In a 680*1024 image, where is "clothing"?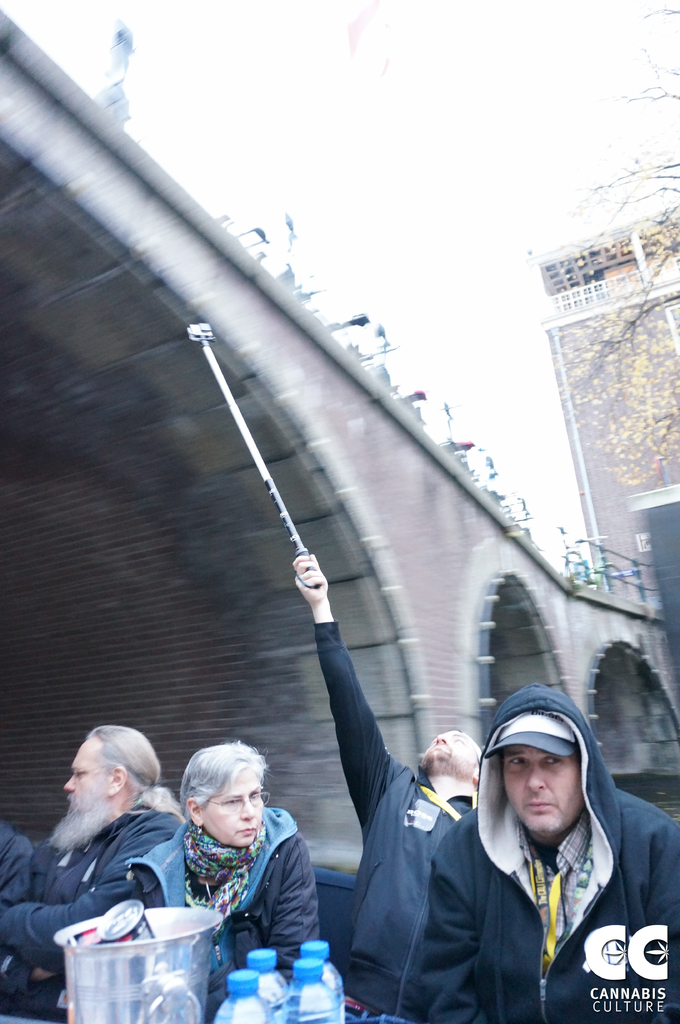
BBox(123, 803, 317, 1023).
